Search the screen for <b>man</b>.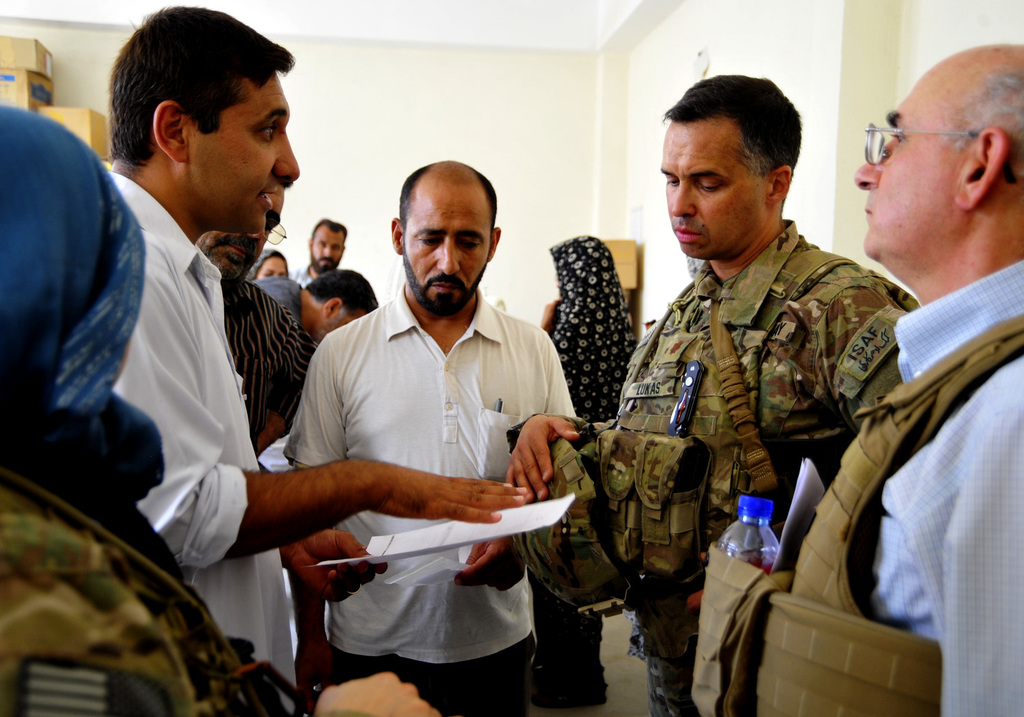
Found at region(278, 154, 580, 716).
